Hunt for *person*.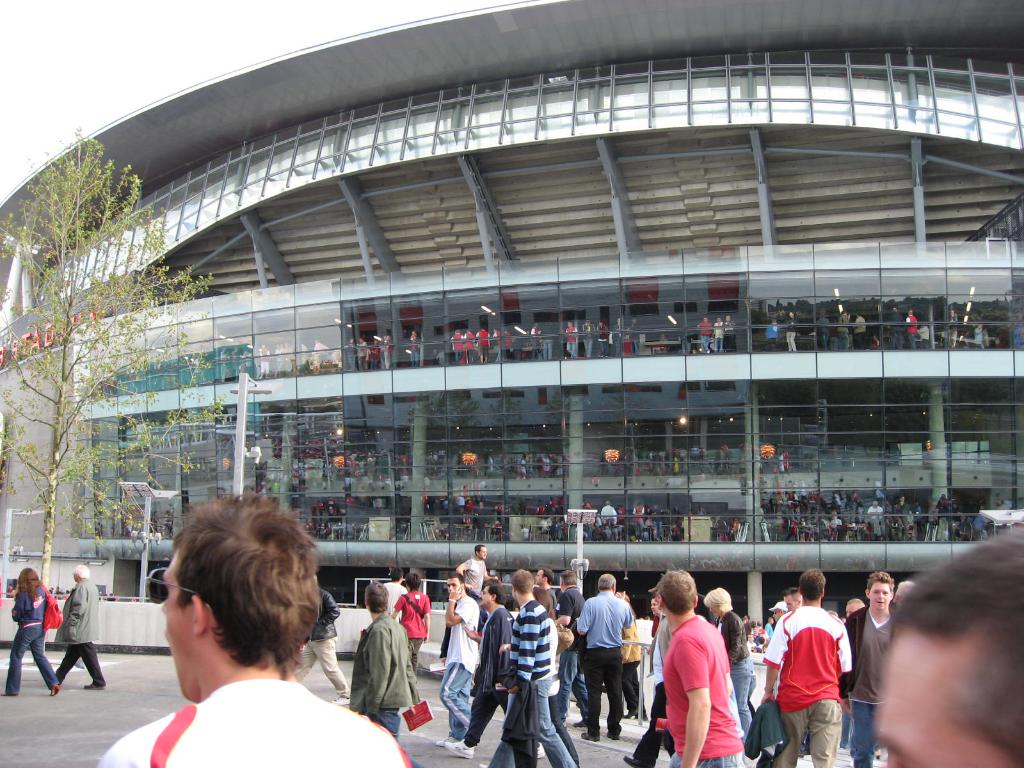
Hunted down at 789/587/804/616.
